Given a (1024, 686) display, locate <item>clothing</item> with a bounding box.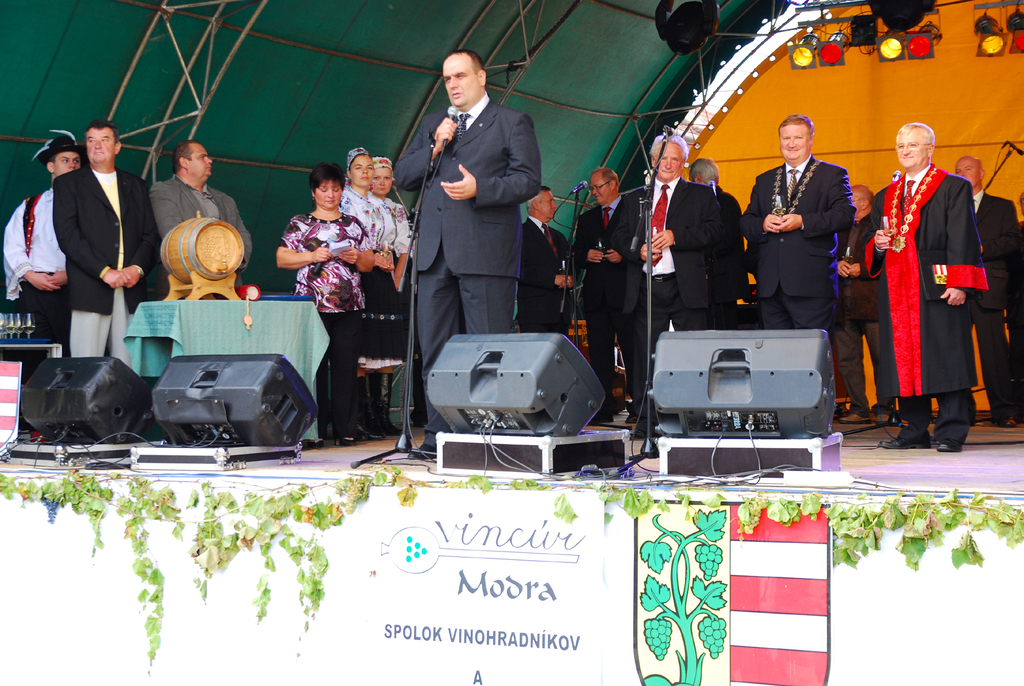
Located: (left=867, top=163, right=988, bottom=437).
